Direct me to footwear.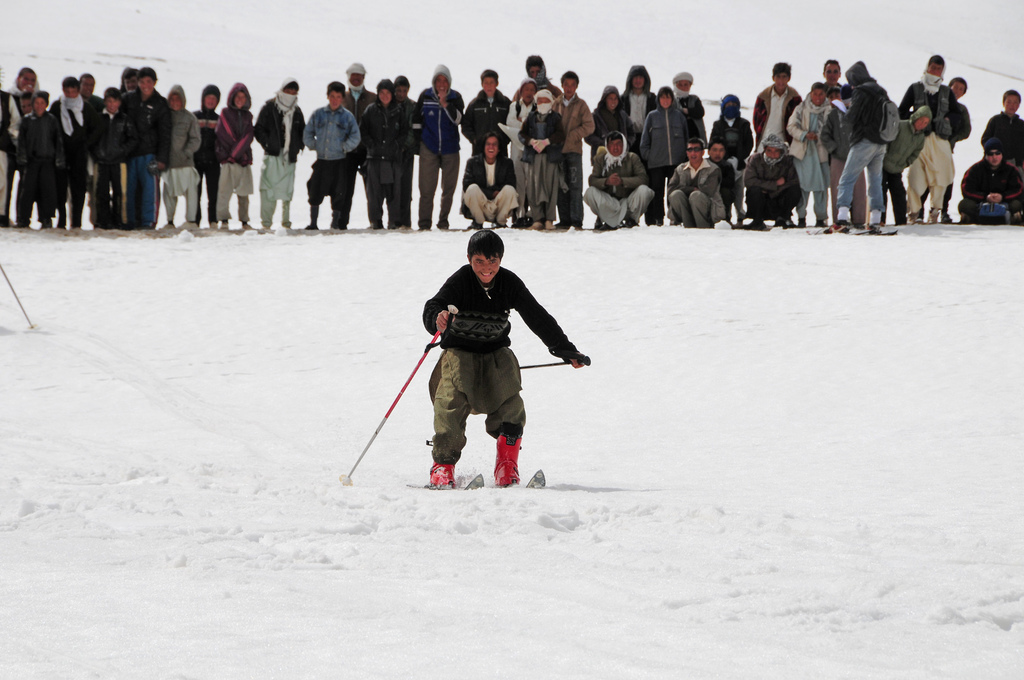
Direction: bbox(774, 218, 792, 227).
